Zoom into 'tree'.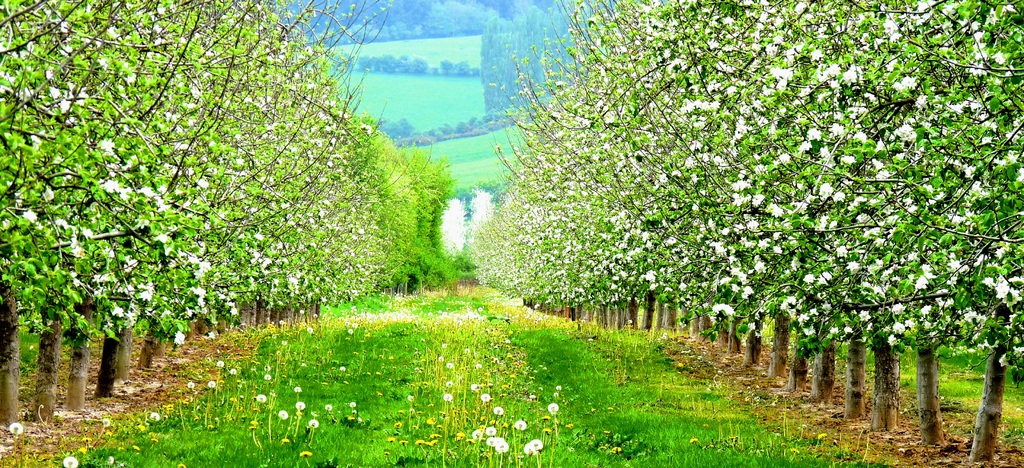
Zoom target: {"left": 154, "top": 0, "right": 262, "bottom": 331}.
